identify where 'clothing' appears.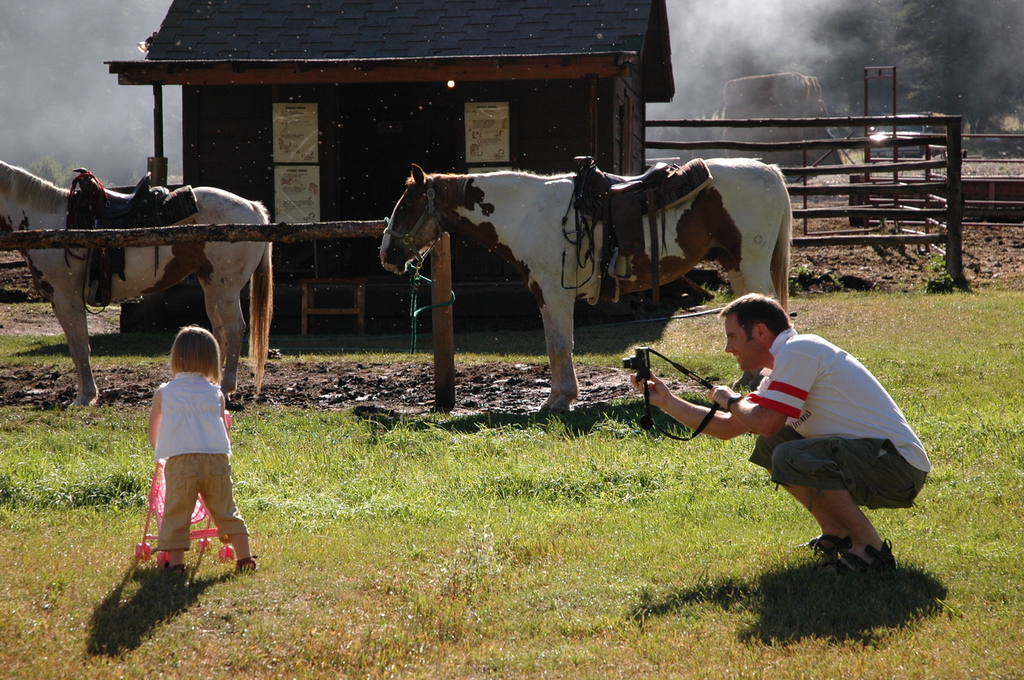
Appears at [133, 377, 251, 550].
